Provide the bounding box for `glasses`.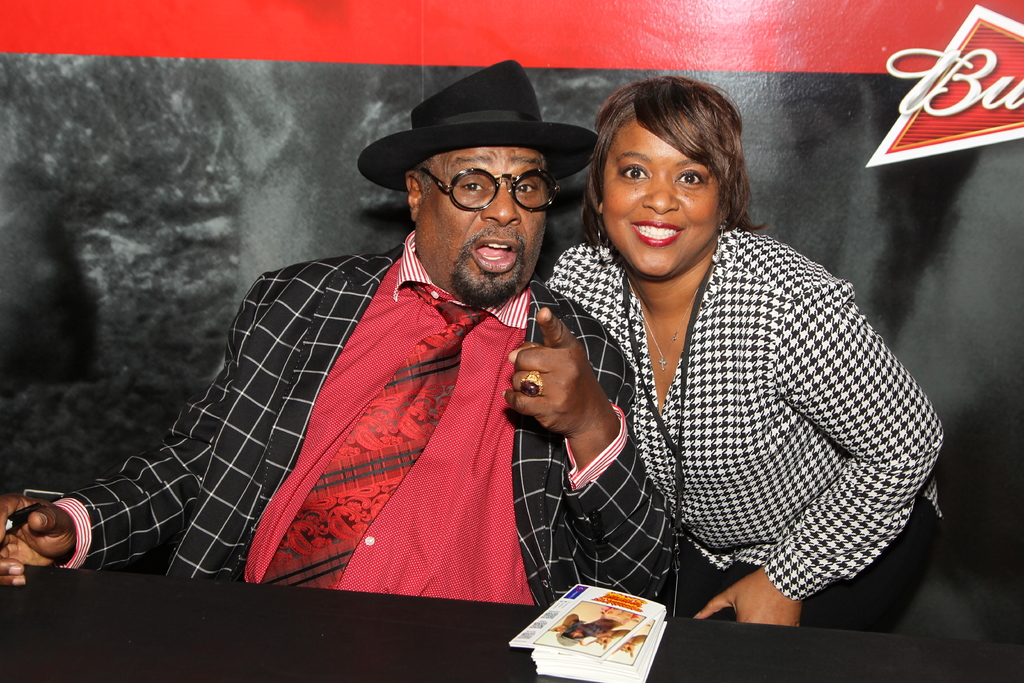
411/160/566/218.
